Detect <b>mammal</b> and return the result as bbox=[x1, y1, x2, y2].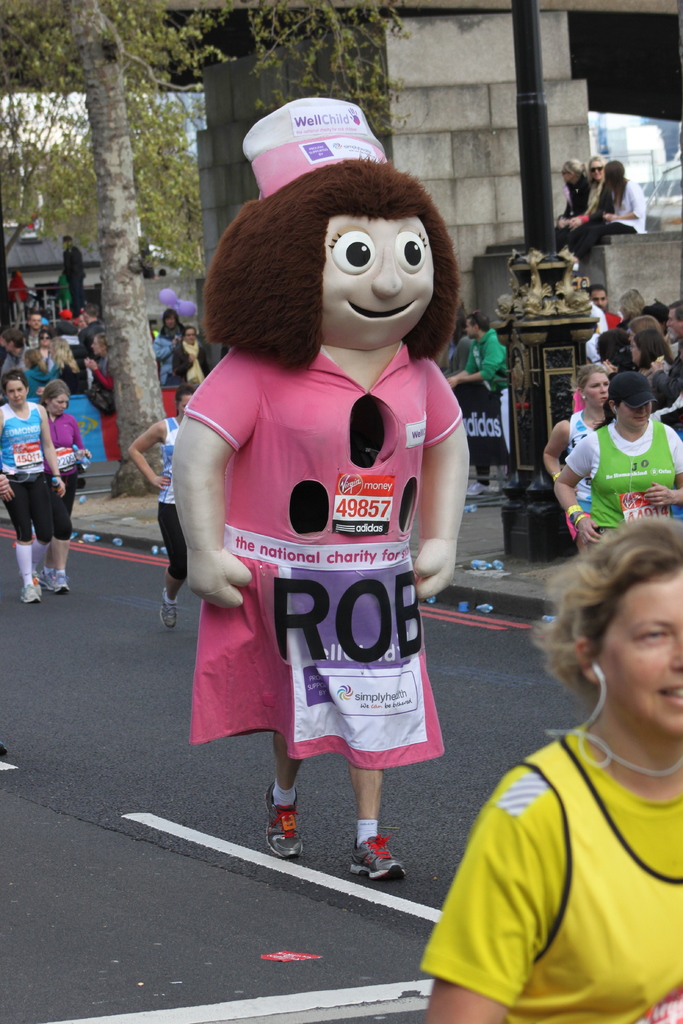
bbox=[8, 262, 26, 317].
